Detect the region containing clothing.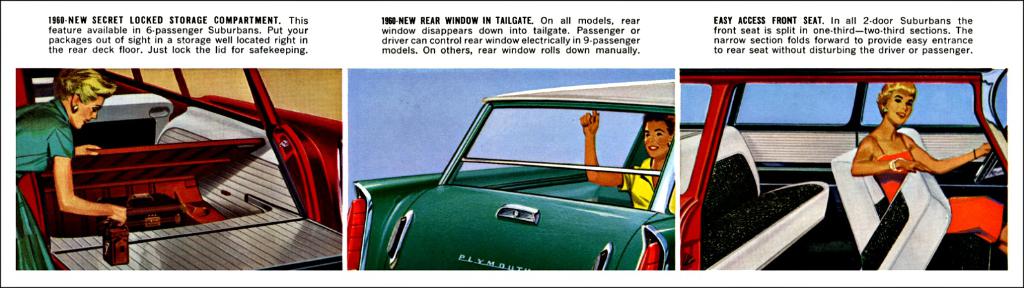
region(867, 130, 1010, 249).
